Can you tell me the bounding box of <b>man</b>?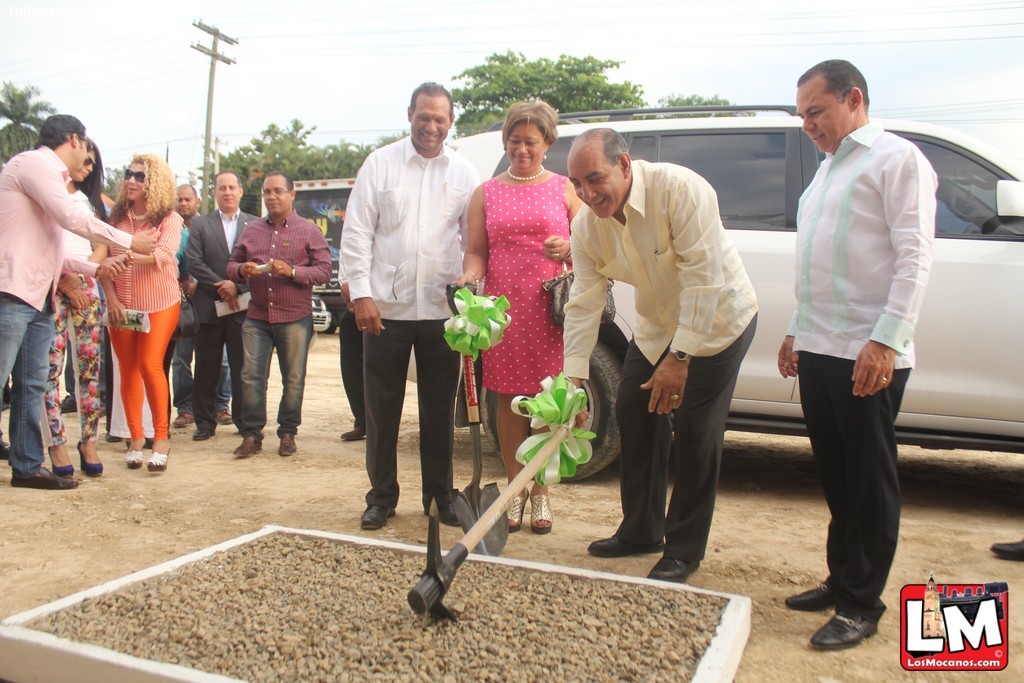
(x1=341, y1=76, x2=489, y2=540).
